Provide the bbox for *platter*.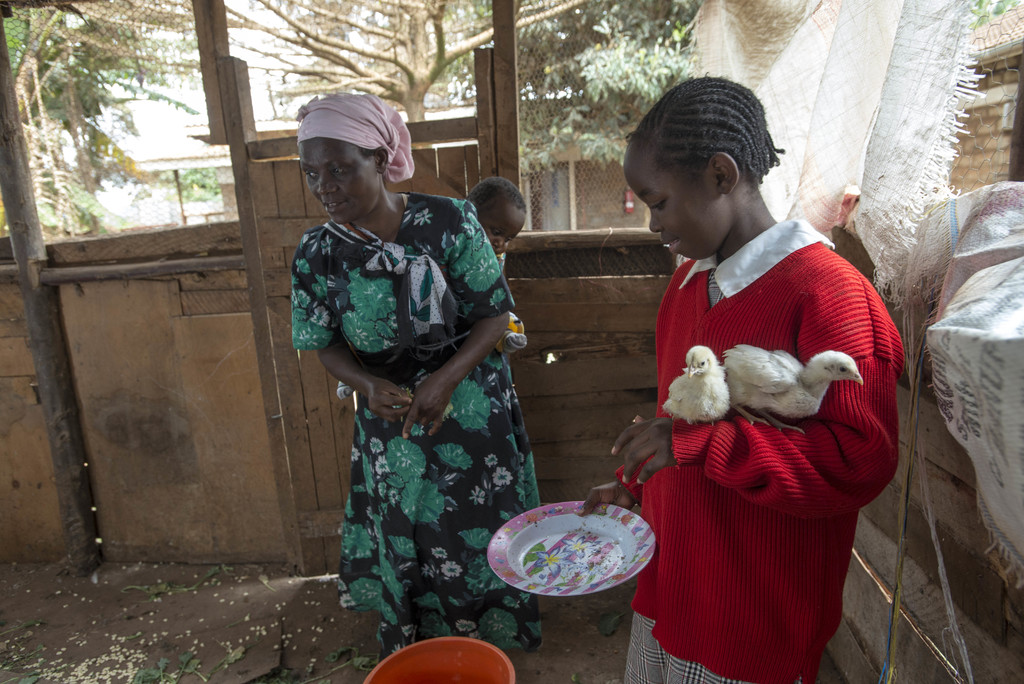
(488, 500, 661, 599).
